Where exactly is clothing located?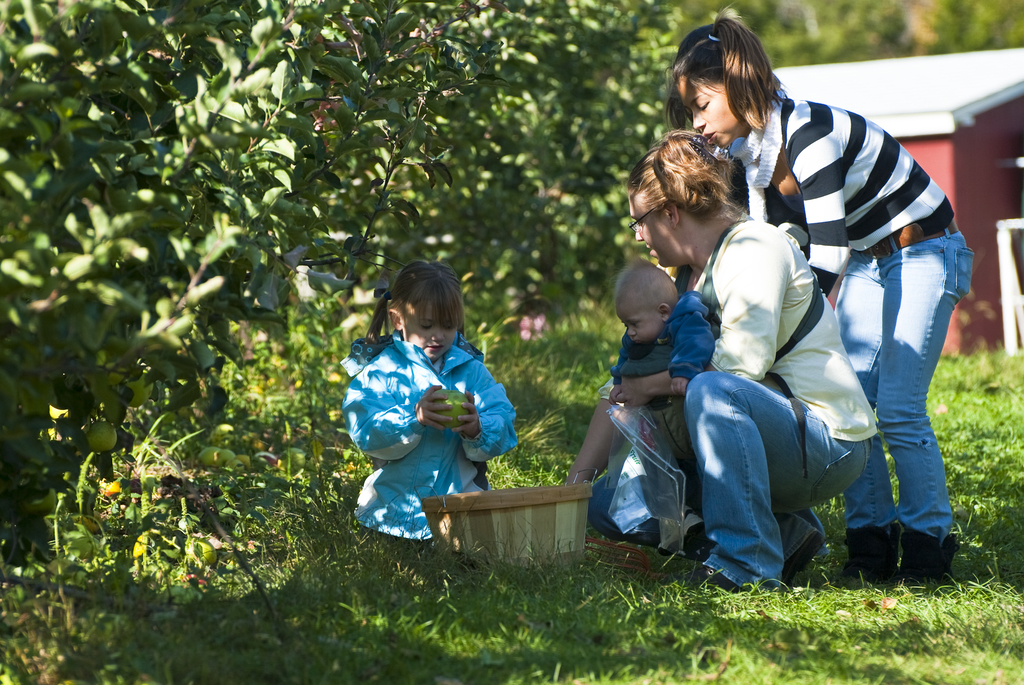
Its bounding box is <box>616,294,711,540</box>.
